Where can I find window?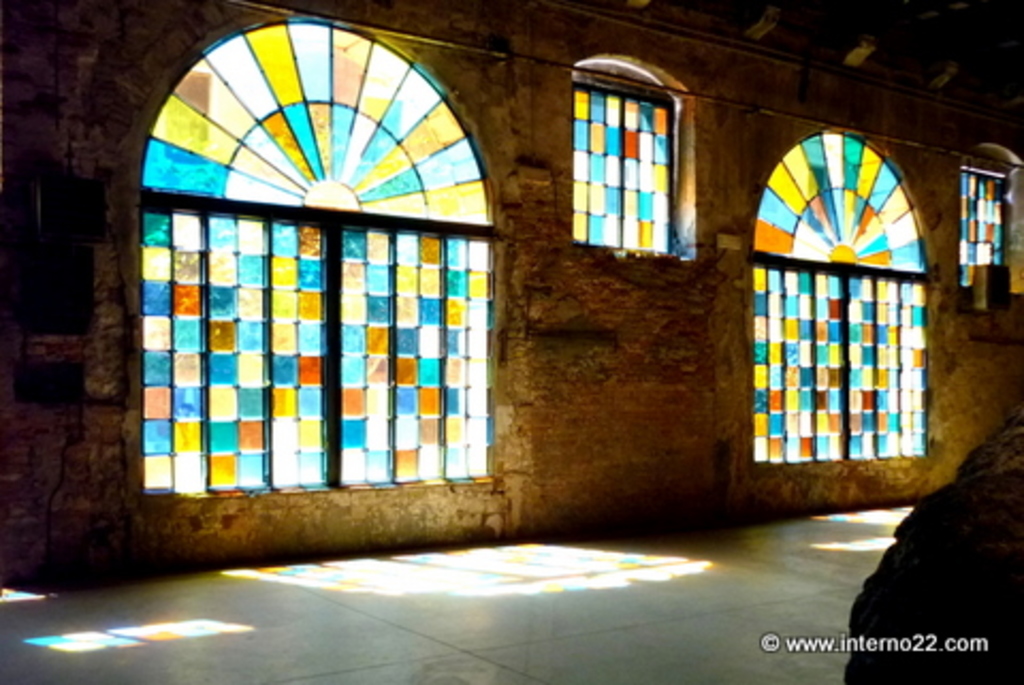
You can find it at <bbox>956, 134, 1011, 265</bbox>.
